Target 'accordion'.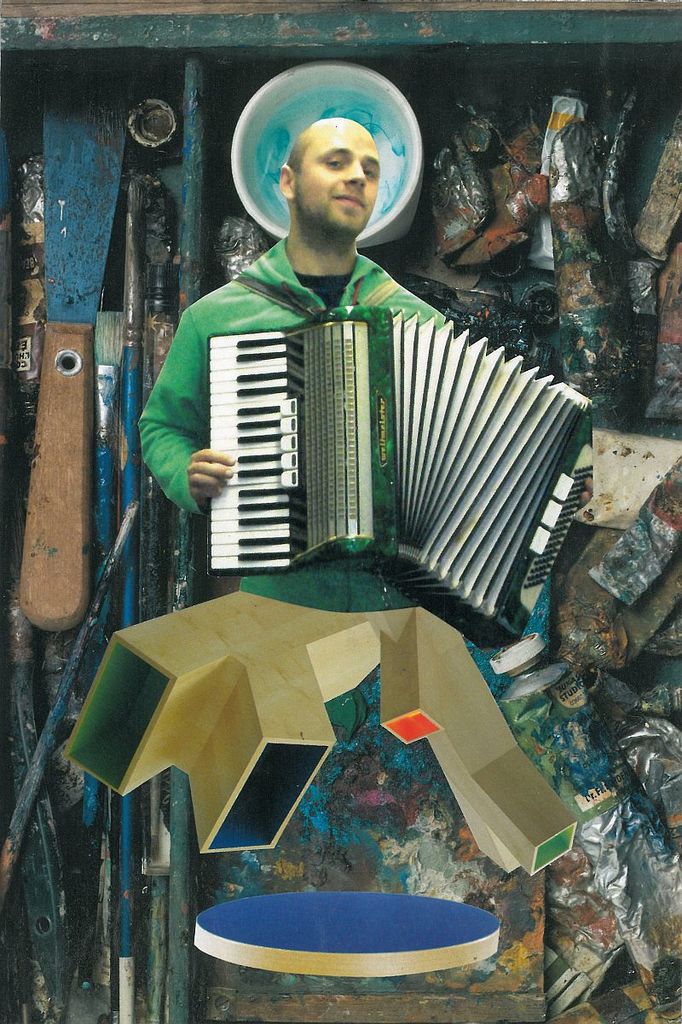
Target region: {"x1": 205, "y1": 298, "x2": 598, "y2": 651}.
